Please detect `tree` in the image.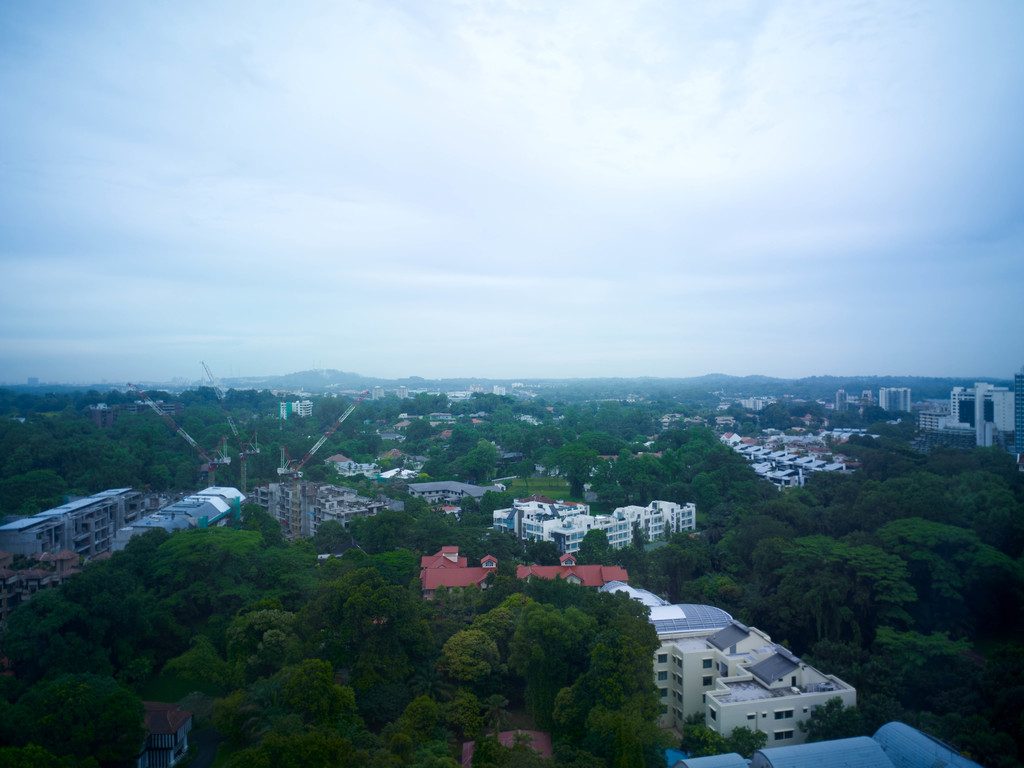
[437,629,504,692].
